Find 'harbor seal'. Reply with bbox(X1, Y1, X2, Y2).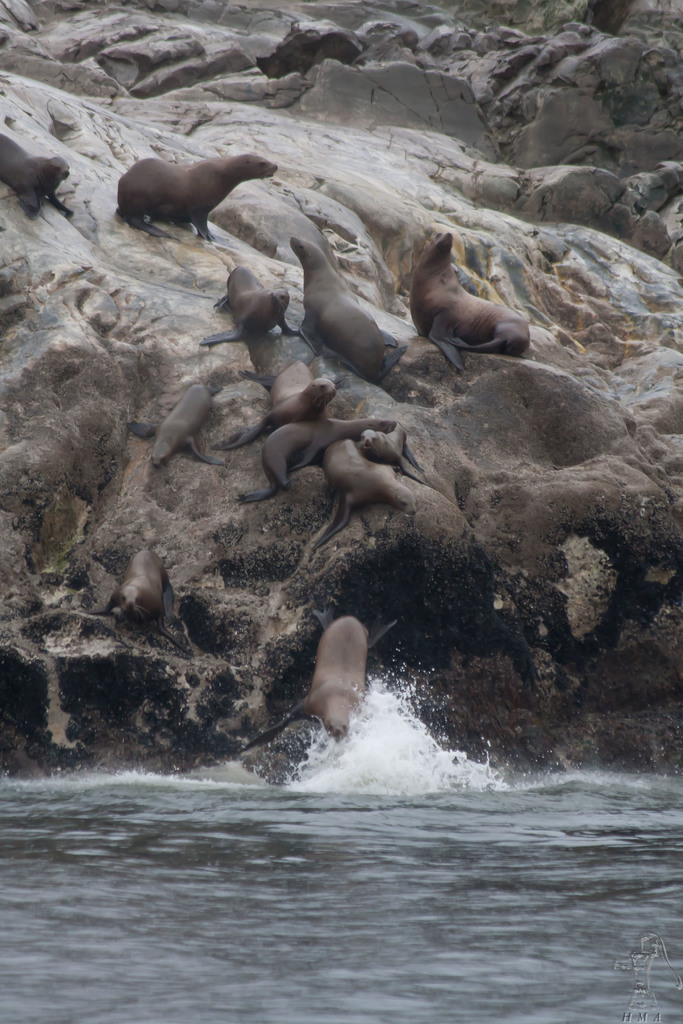
bbox(391, 227, 540, 364).
